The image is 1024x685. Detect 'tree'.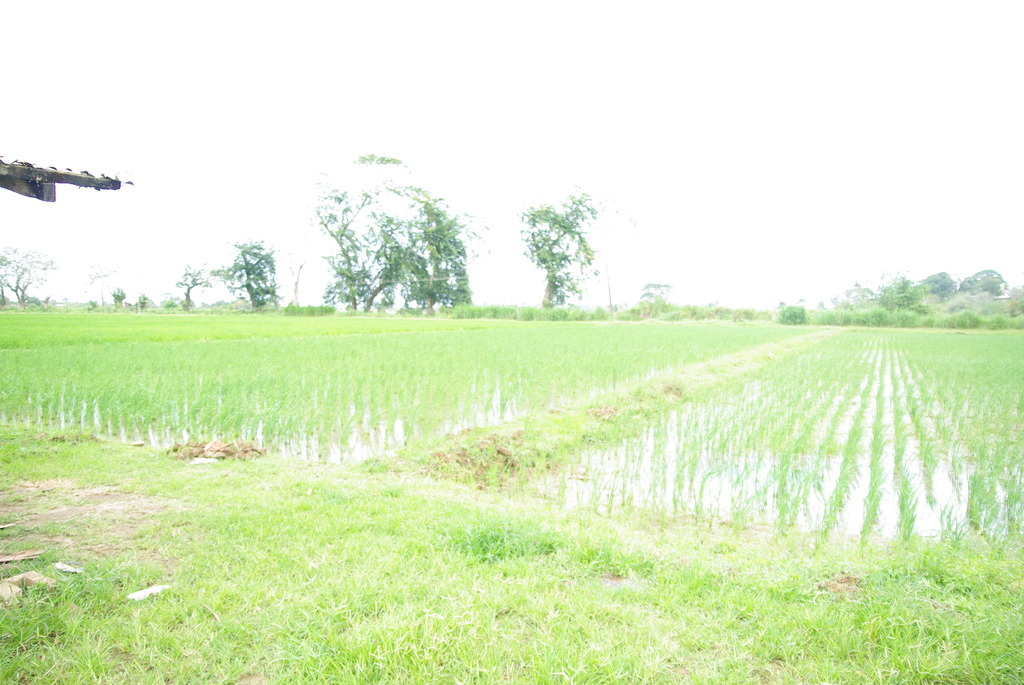
Detection: pyautogui.locateOnScreen(0, 243, 65, 317).
